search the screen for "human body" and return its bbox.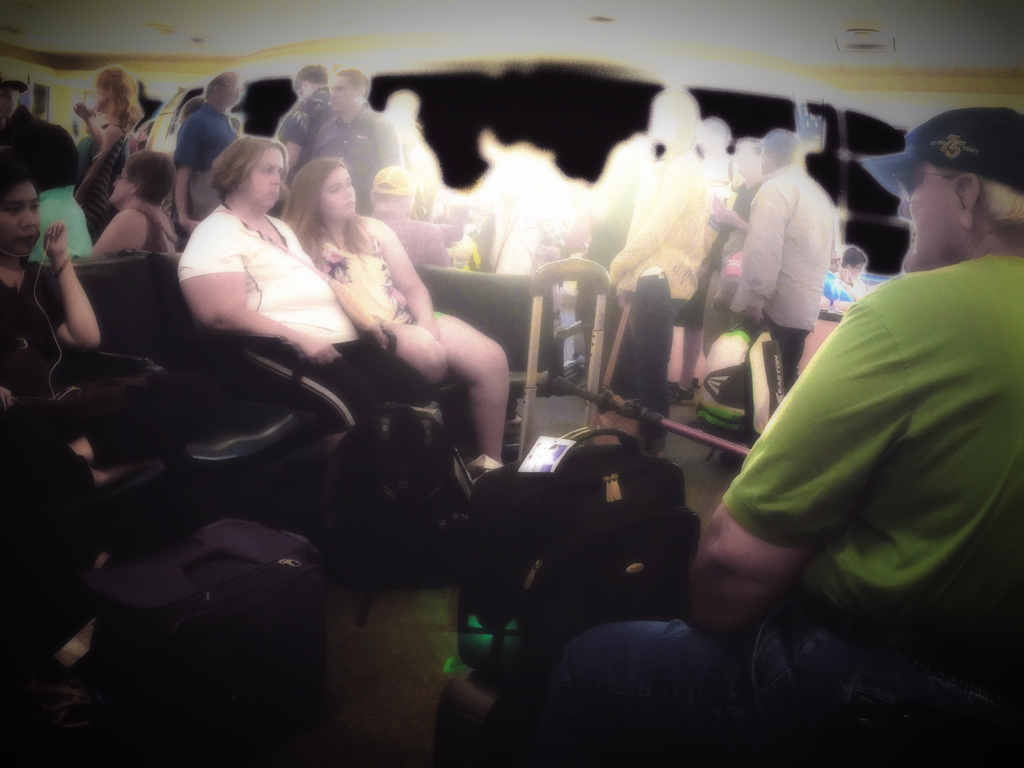
Found: 822,227,865,290.
